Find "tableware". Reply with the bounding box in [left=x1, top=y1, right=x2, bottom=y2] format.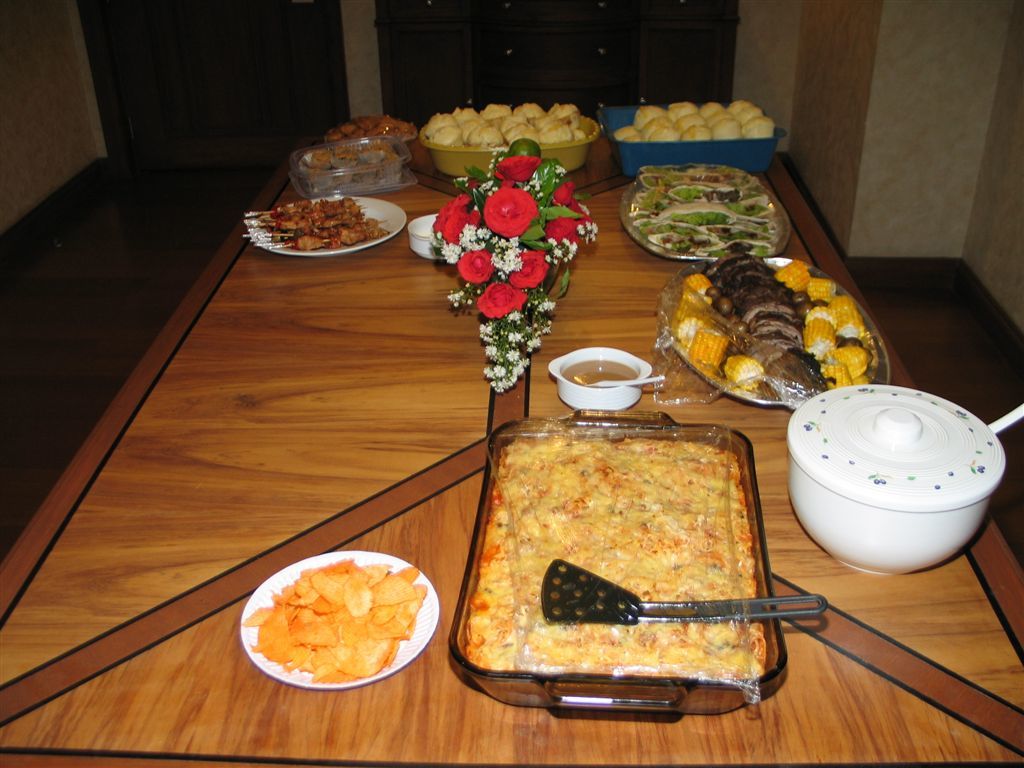
[left=446, top=409, right=793, bottom=715].
